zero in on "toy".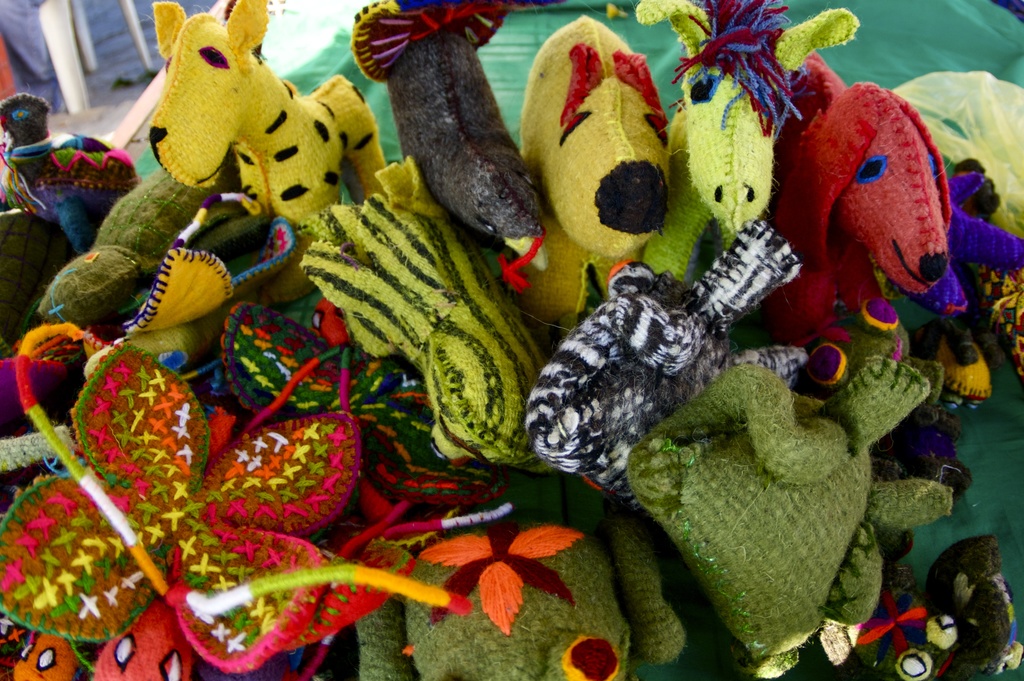
Zeroed in: [0,322,367,669].
